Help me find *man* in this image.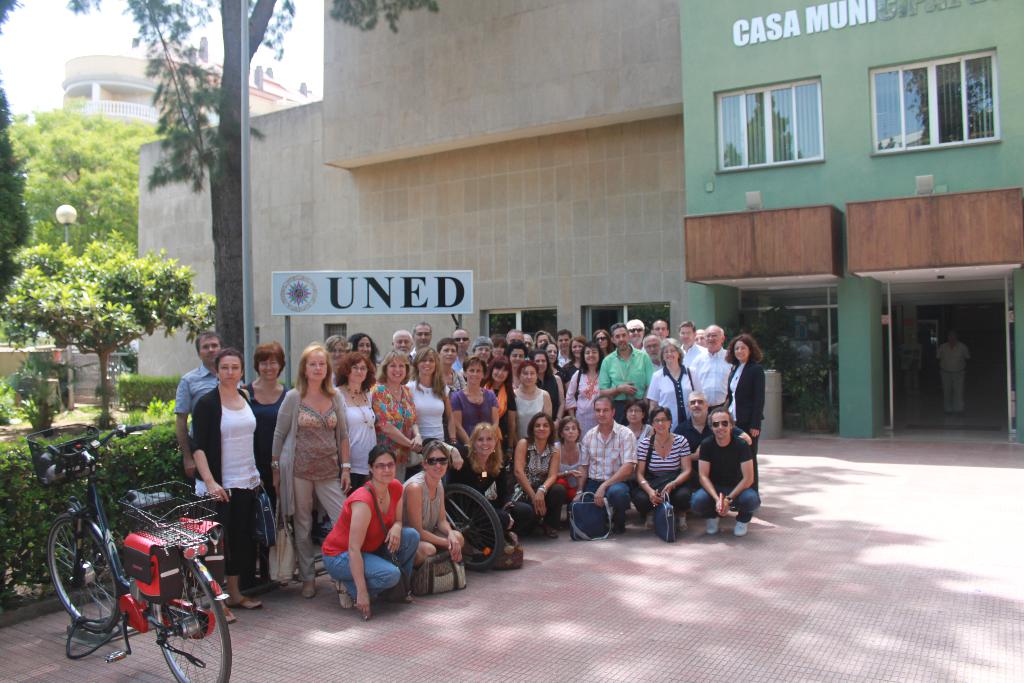
Found it: bbox=(408, 318, 435, 364).
